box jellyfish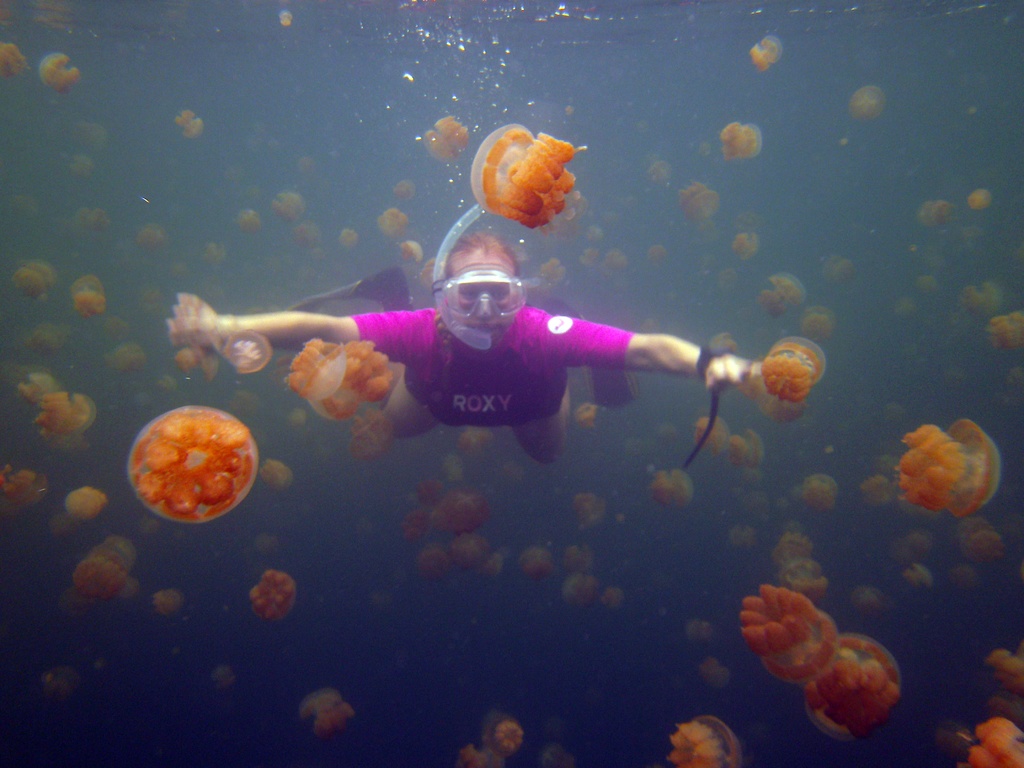
x1=990 y1=651 x2=1023 y2=712
